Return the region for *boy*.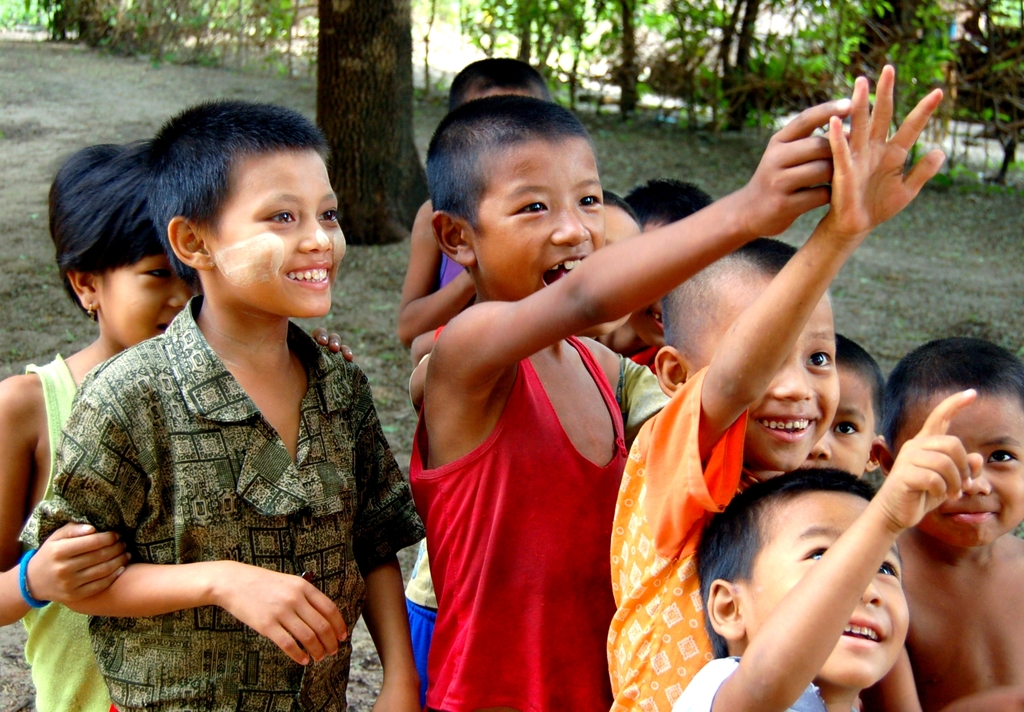
574,191,644,341.
